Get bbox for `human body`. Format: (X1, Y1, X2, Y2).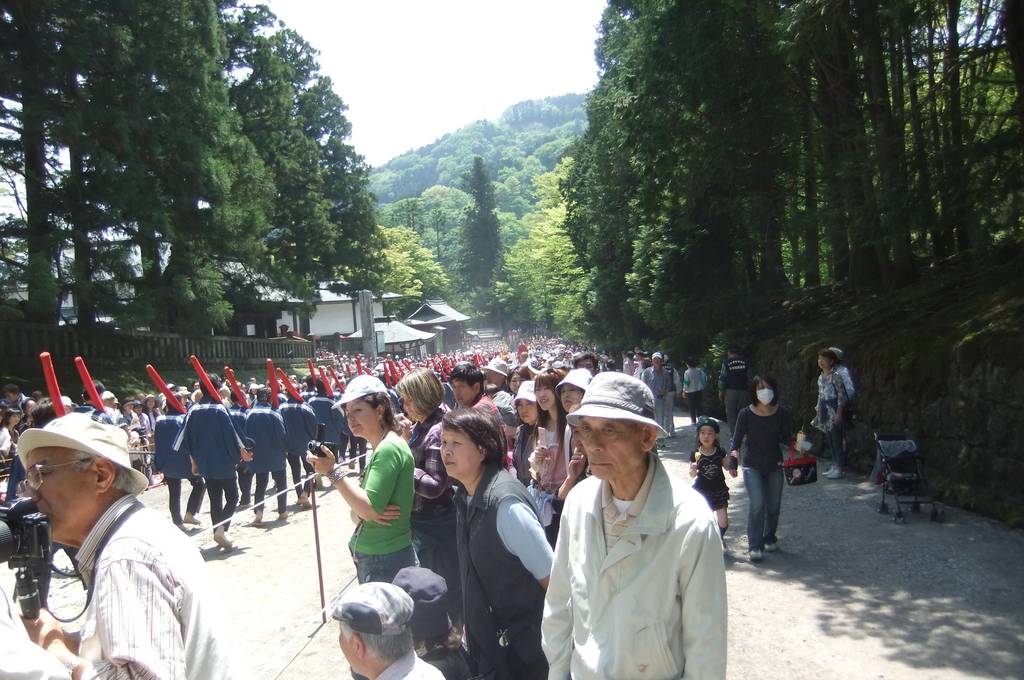
(576, 351, 602, 380).
